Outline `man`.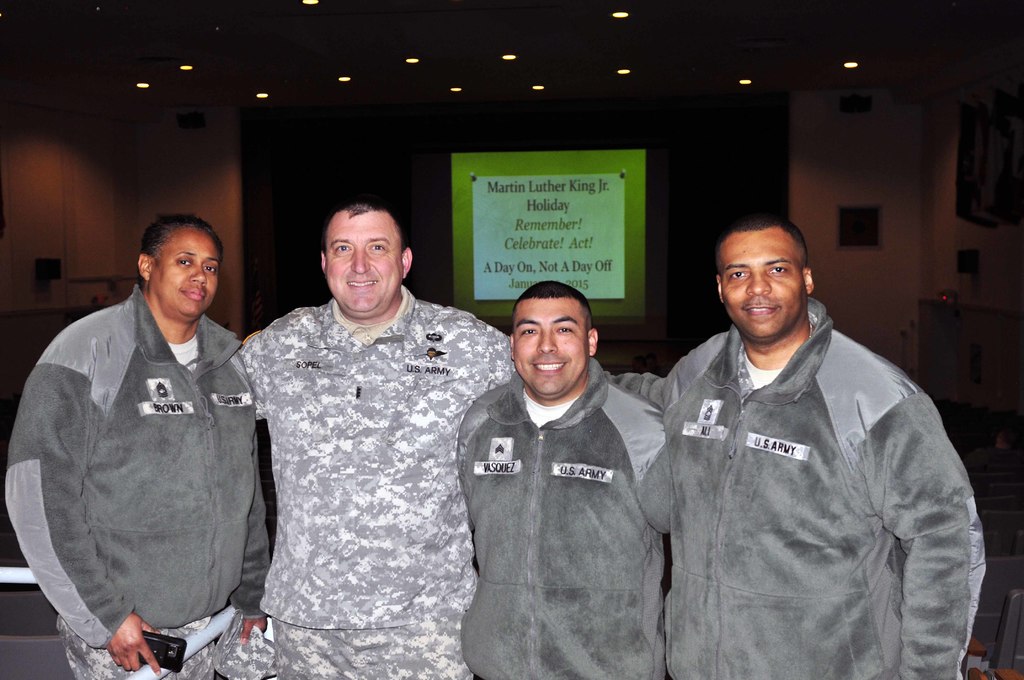
Outline: [456,282,671,679].
